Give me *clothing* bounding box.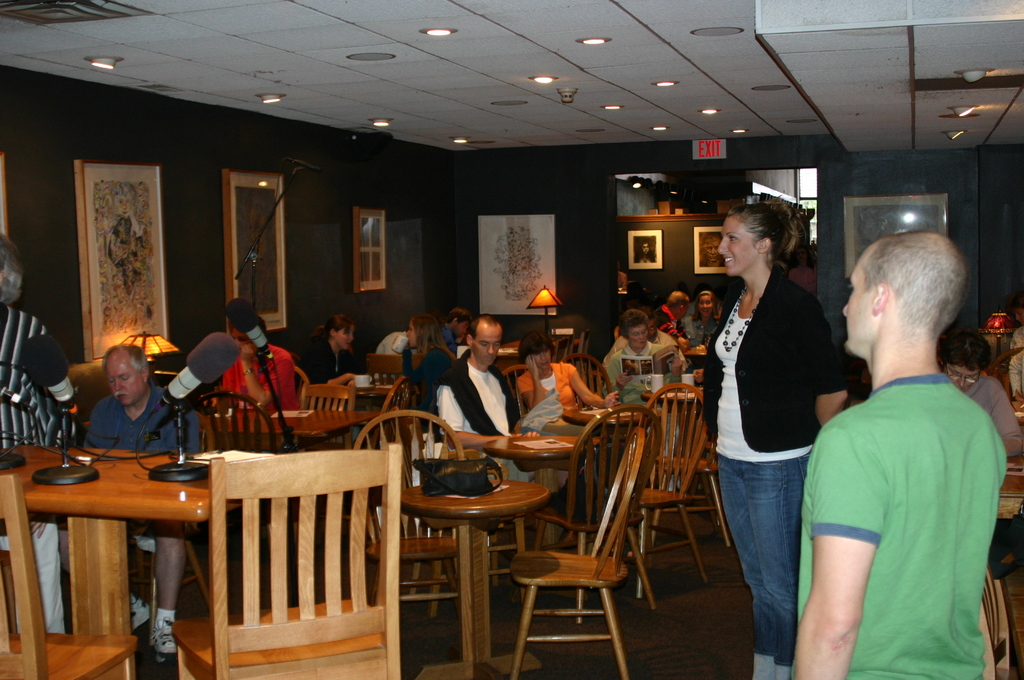
box=[0, 298, 81, 446].
